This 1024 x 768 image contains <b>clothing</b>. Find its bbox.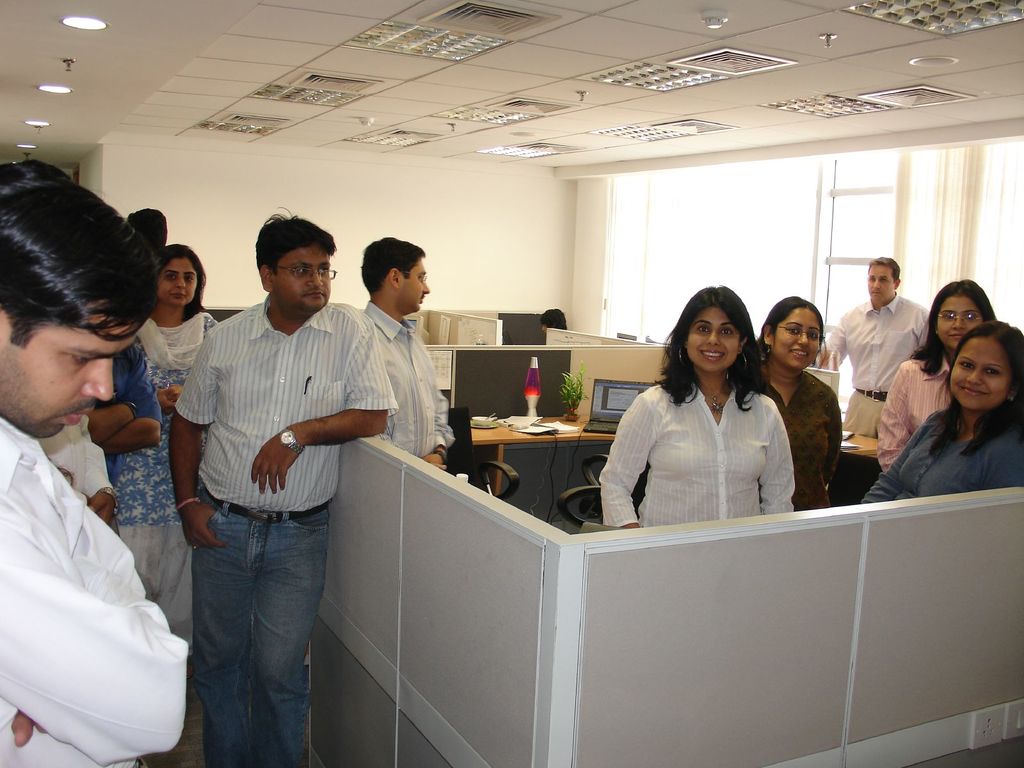
879, 340, 958, 469.
